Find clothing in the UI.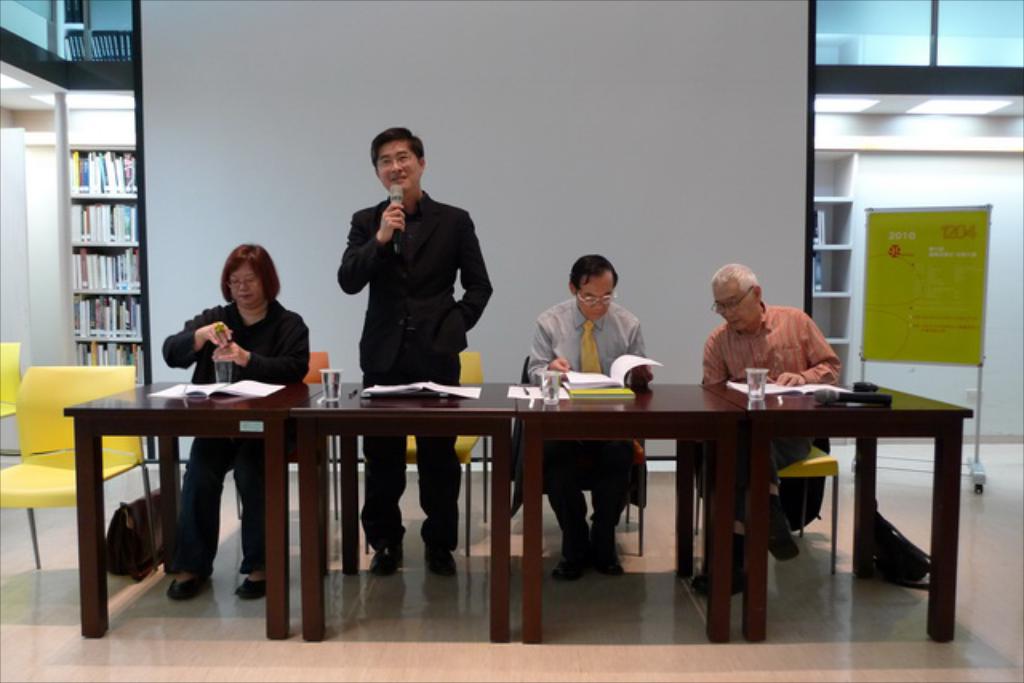
UI element at bbox(522, 302, 659, 537).
